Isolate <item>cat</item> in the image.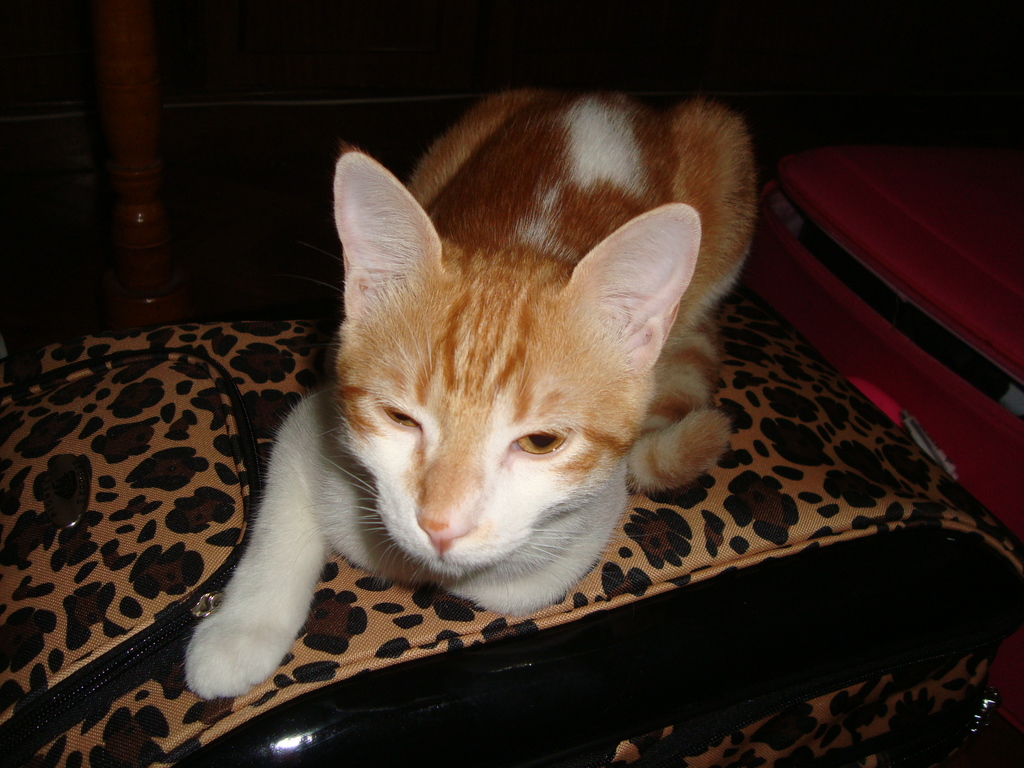
Isolated region: (175,84,763,702).
